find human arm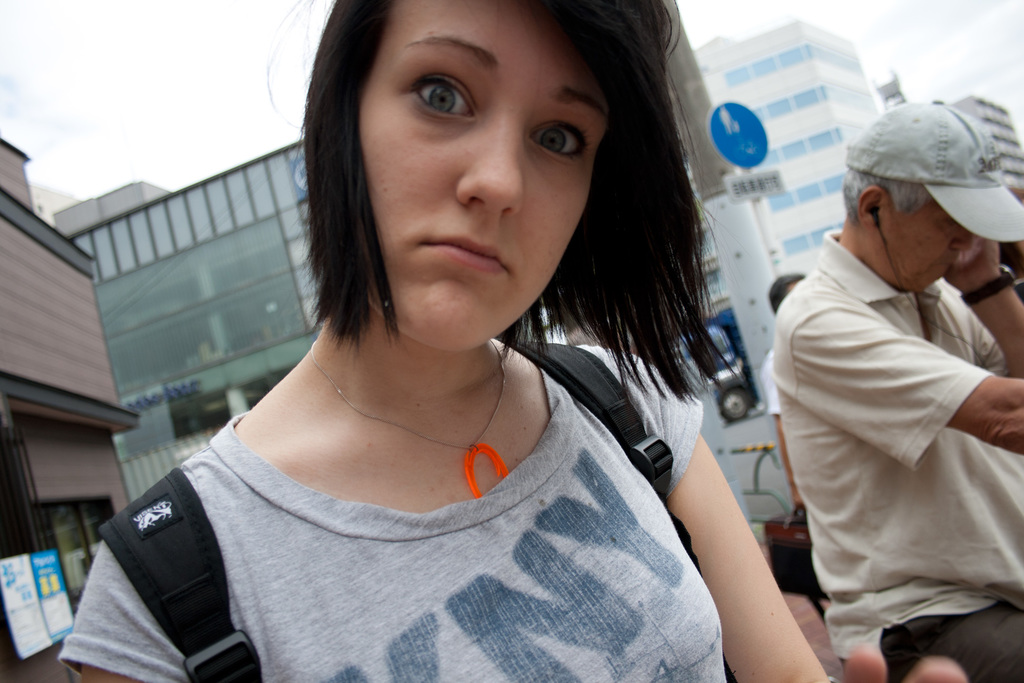
<bbox>58, 541, 188, 682</bbox>
